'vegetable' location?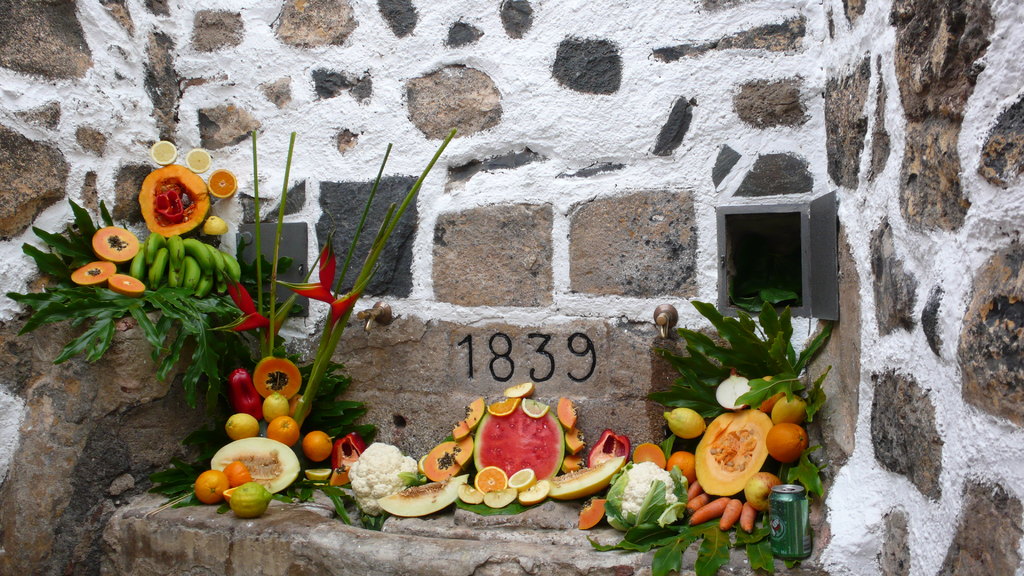
x1=348 y1=441 x2=419 y2=516
